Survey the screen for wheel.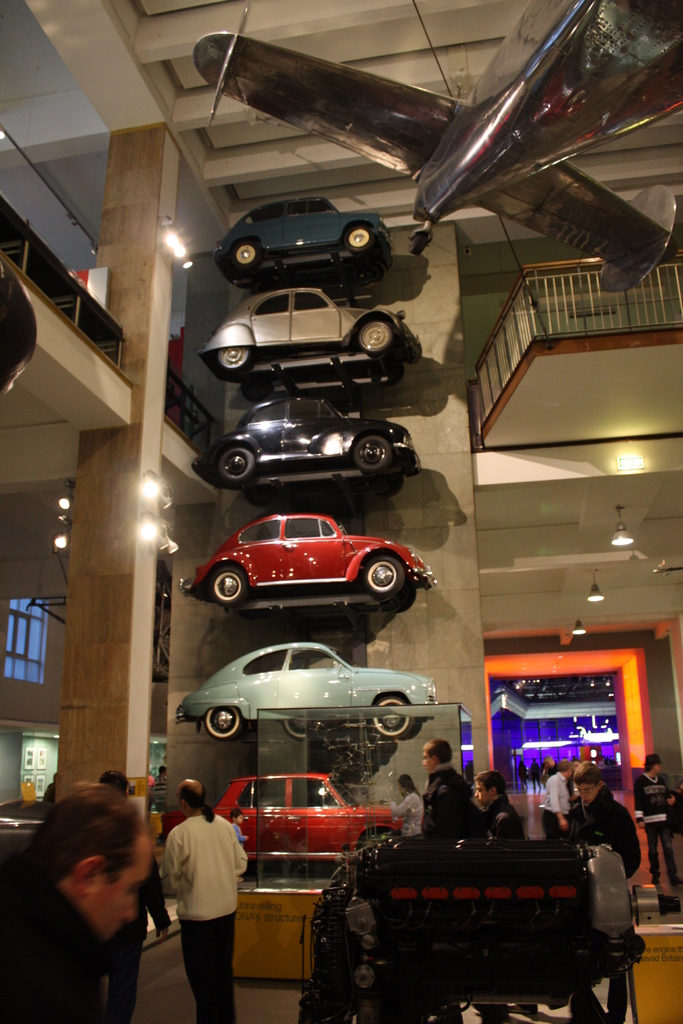
Survey found: <box>373,698,413,736</box>.
